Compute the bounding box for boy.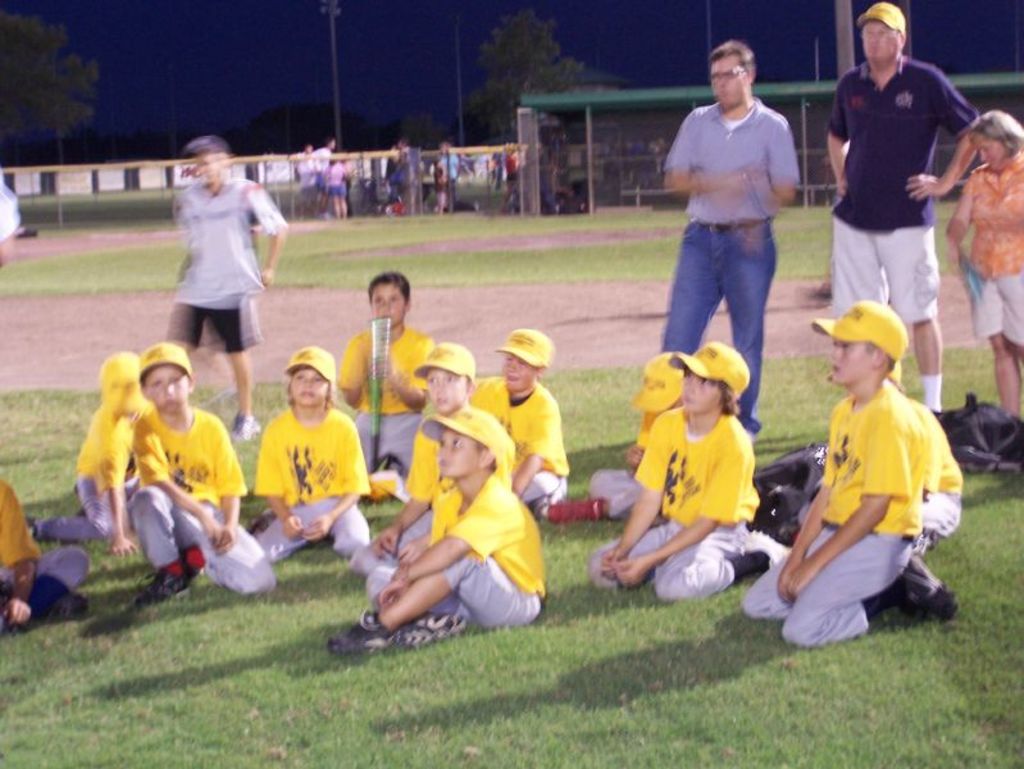
337 268 446 484.
